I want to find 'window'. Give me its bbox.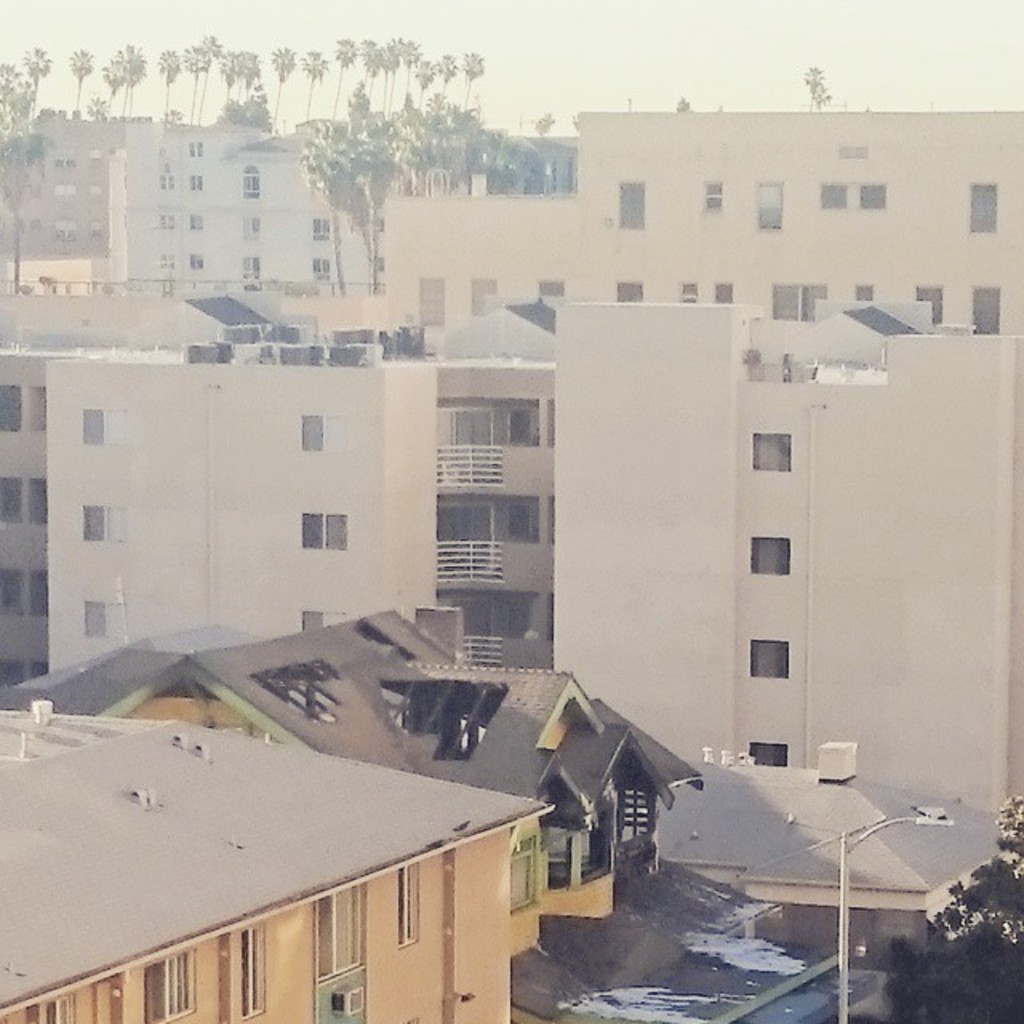
[190,178,203,195].
